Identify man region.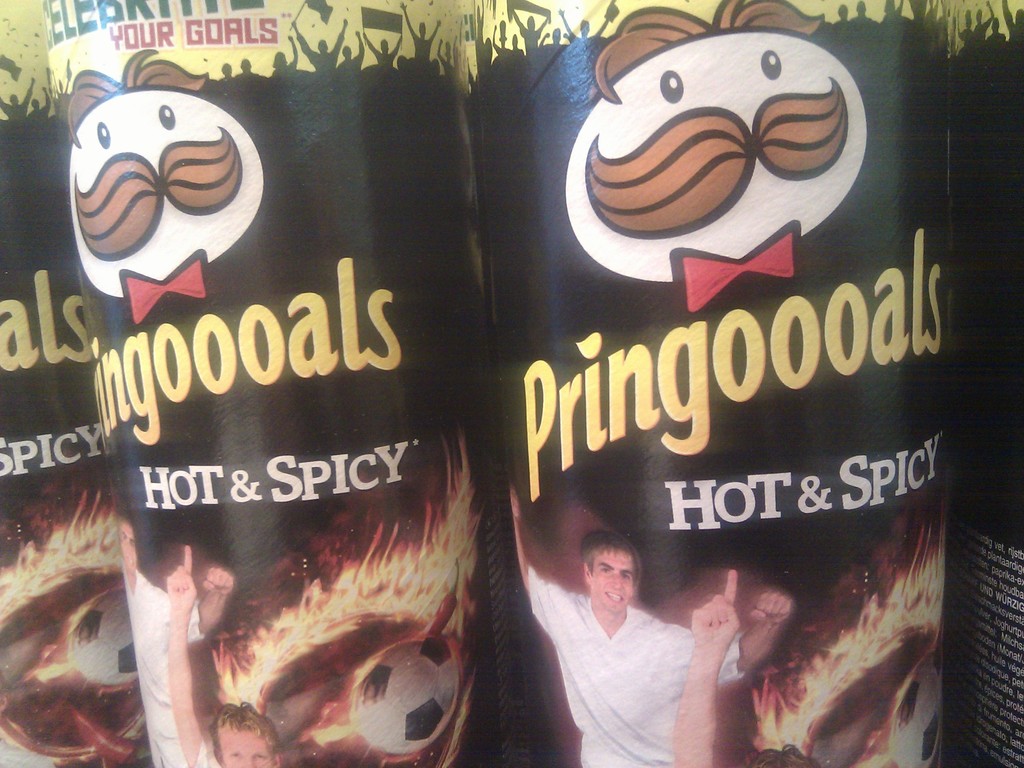
Region: bbox=[509, 486, 765, 752].
